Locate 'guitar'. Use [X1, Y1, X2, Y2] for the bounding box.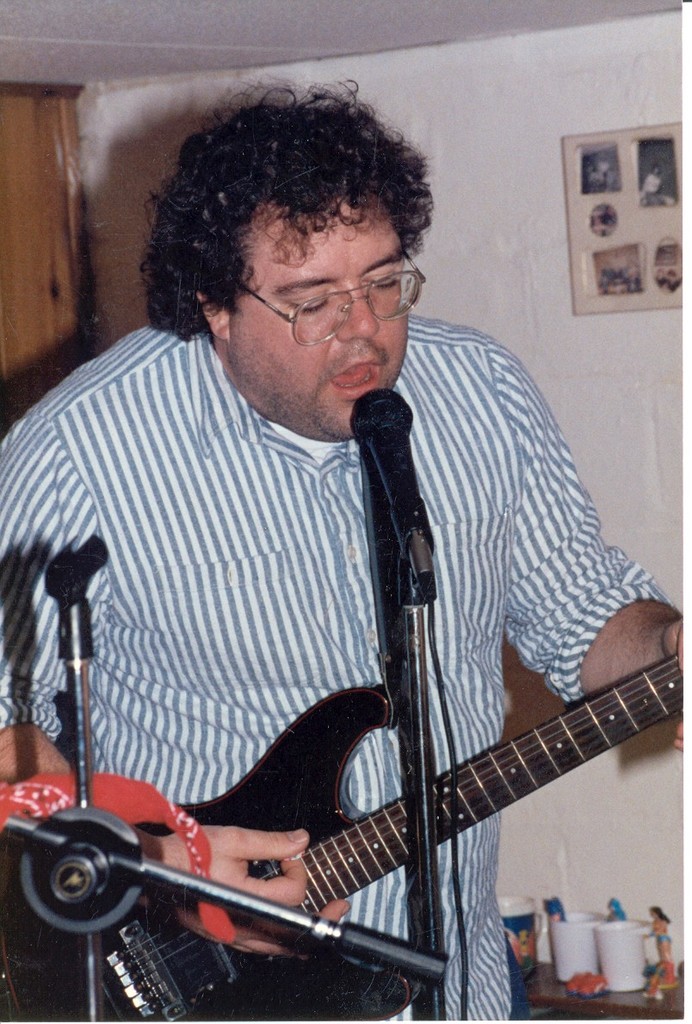
[0, 648, 684, 1023].
